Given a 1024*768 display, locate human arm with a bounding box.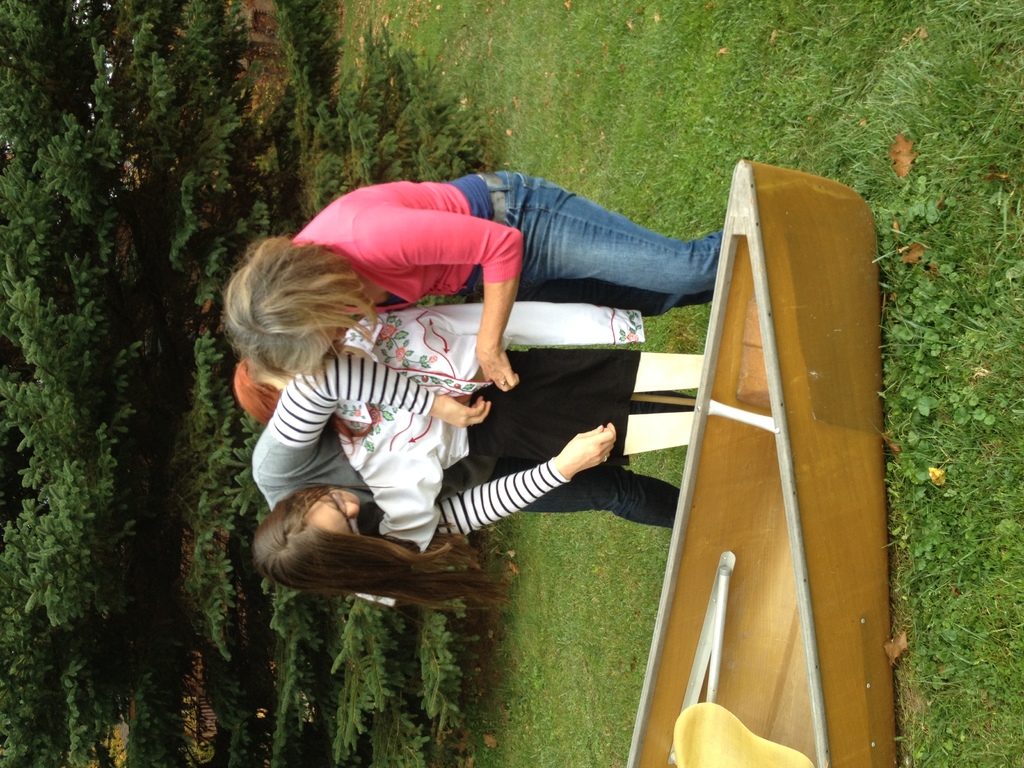
Located: bbox=(350, 200, 529, 393).
